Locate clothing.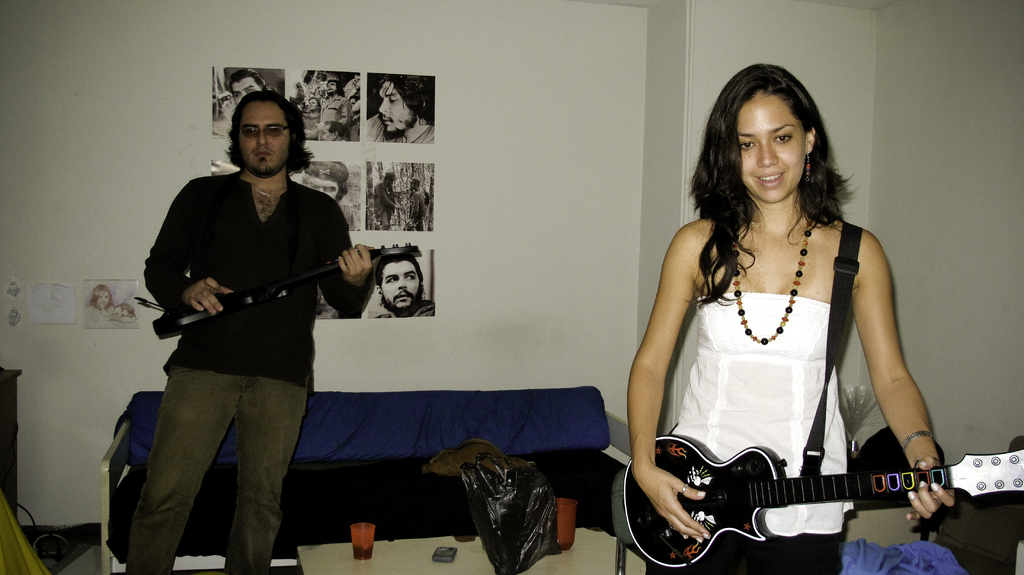
Bounding box: (375,177,397,229).
